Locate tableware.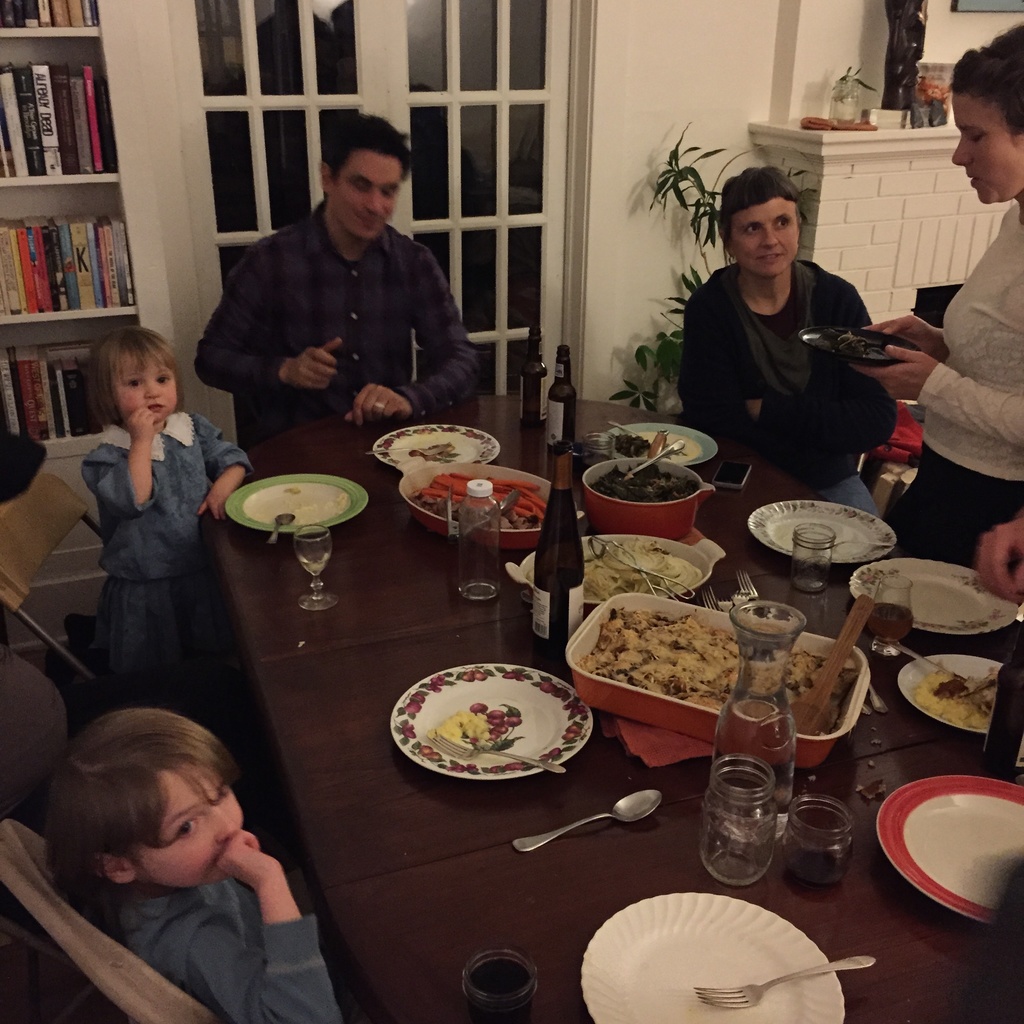
Bounding box: <bbox>291, 527, 330, 606</bbox>.
